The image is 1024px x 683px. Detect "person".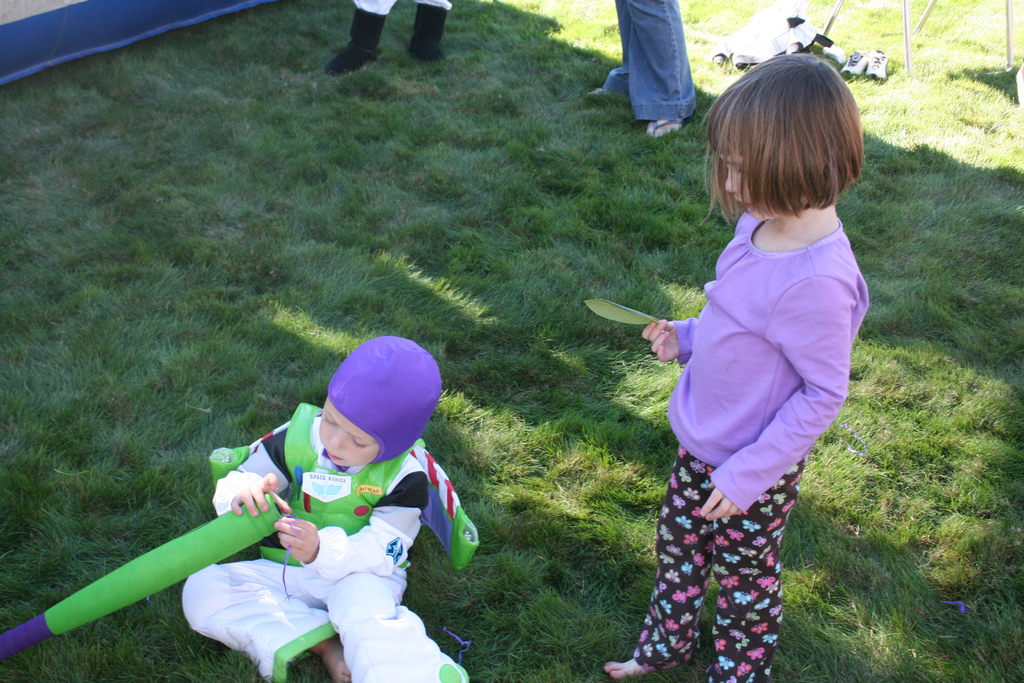
Detection: box(182, 334, 484, 682).
